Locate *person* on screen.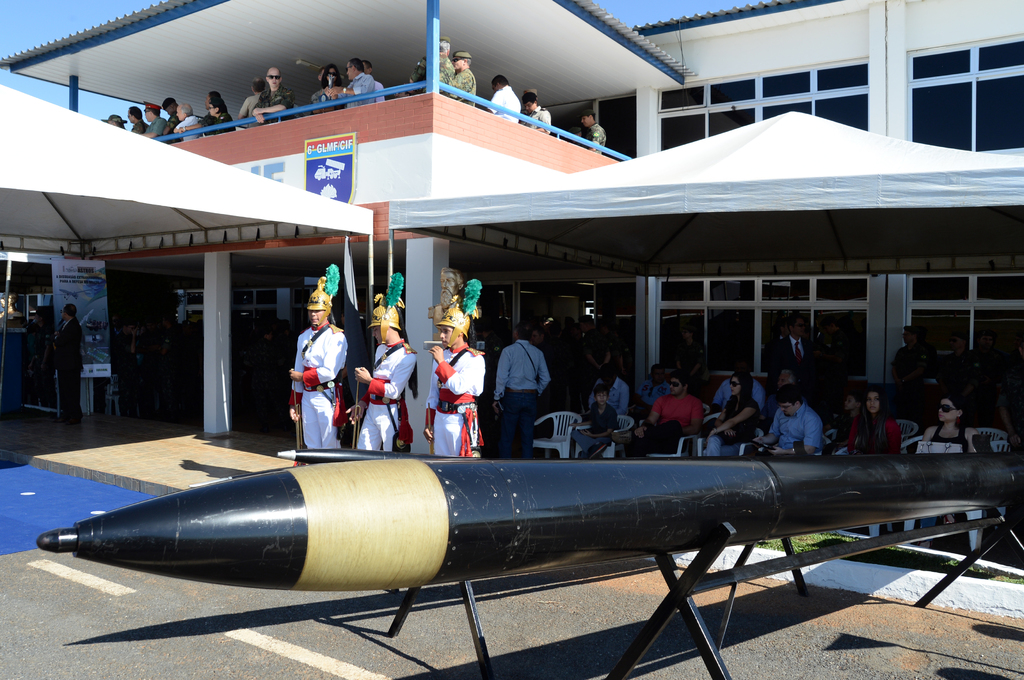
On screen at bbox=(635, 364, 673, 414).
